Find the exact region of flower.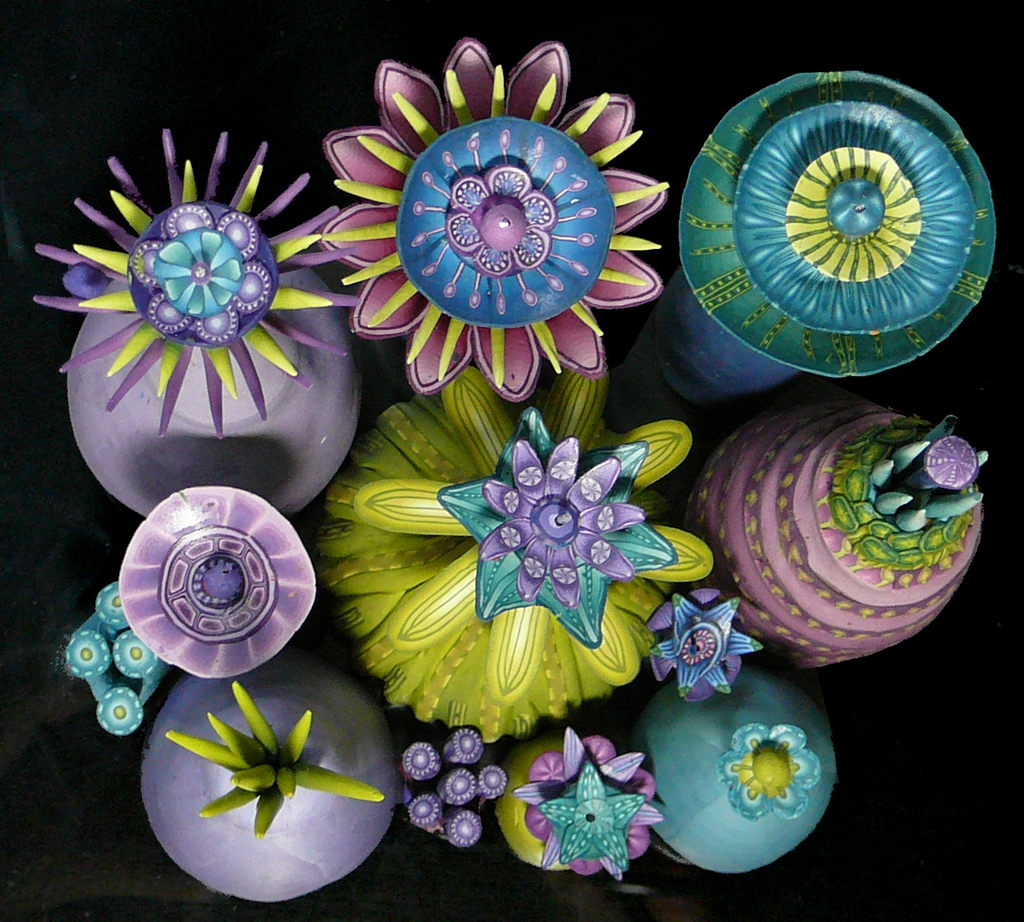
Exact region: left=512, top=727, right=668, bottom=888.
